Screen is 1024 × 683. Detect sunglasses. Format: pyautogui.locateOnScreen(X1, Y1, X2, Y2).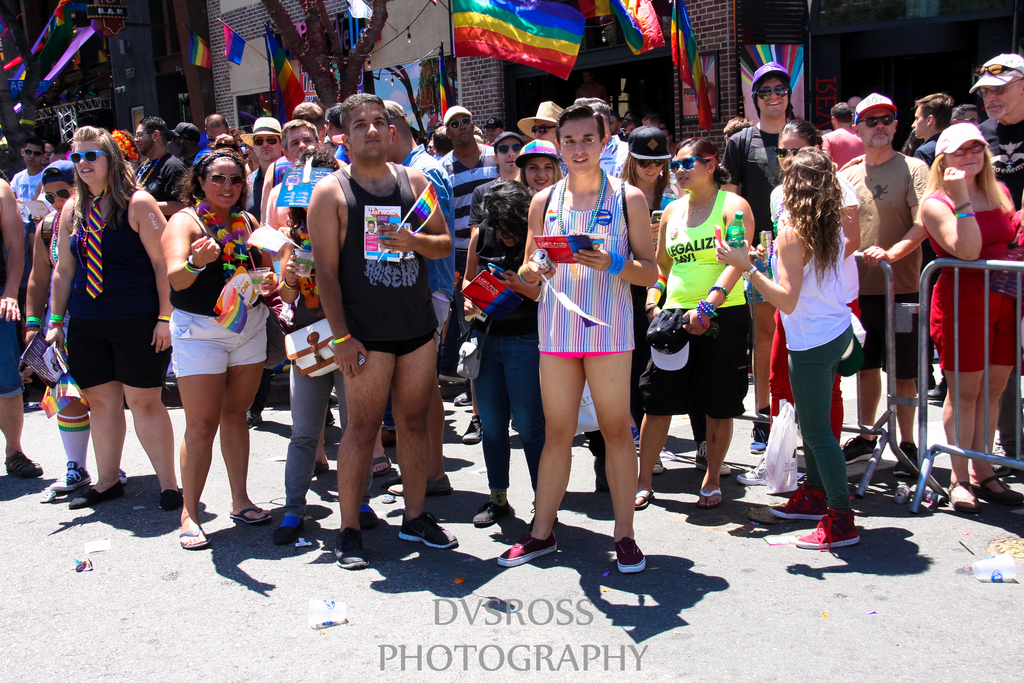
pyautogui.locateOnScreen(19, 149, 47, 160).
